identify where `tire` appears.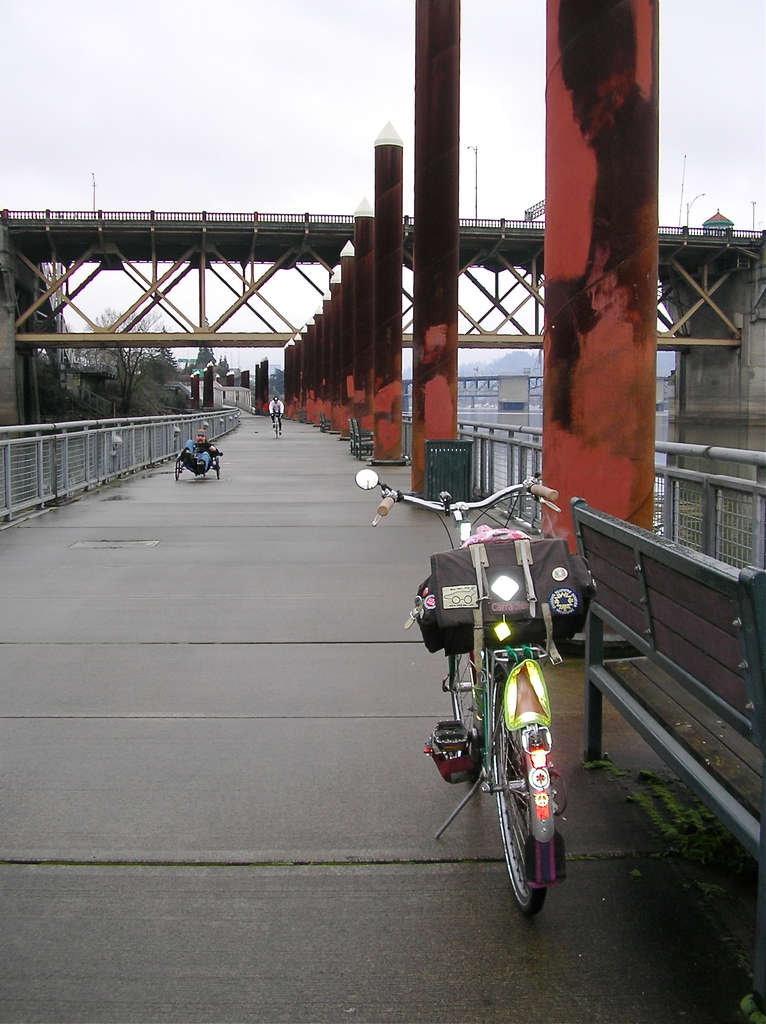
Appears at box=[174, 459, 181, 481].
